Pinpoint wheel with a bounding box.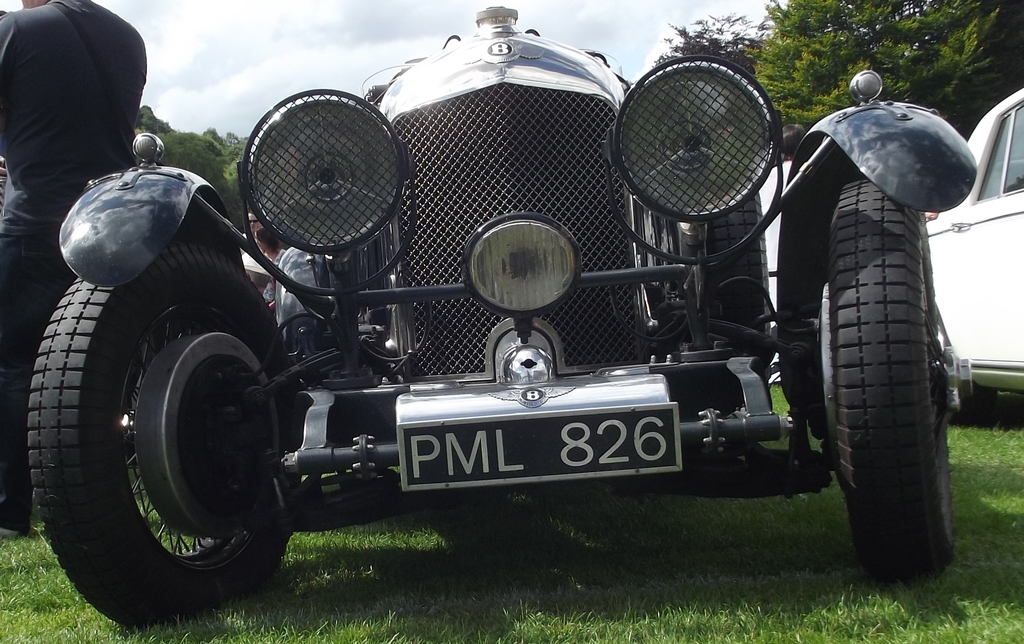
27, 236, 305, 622.
